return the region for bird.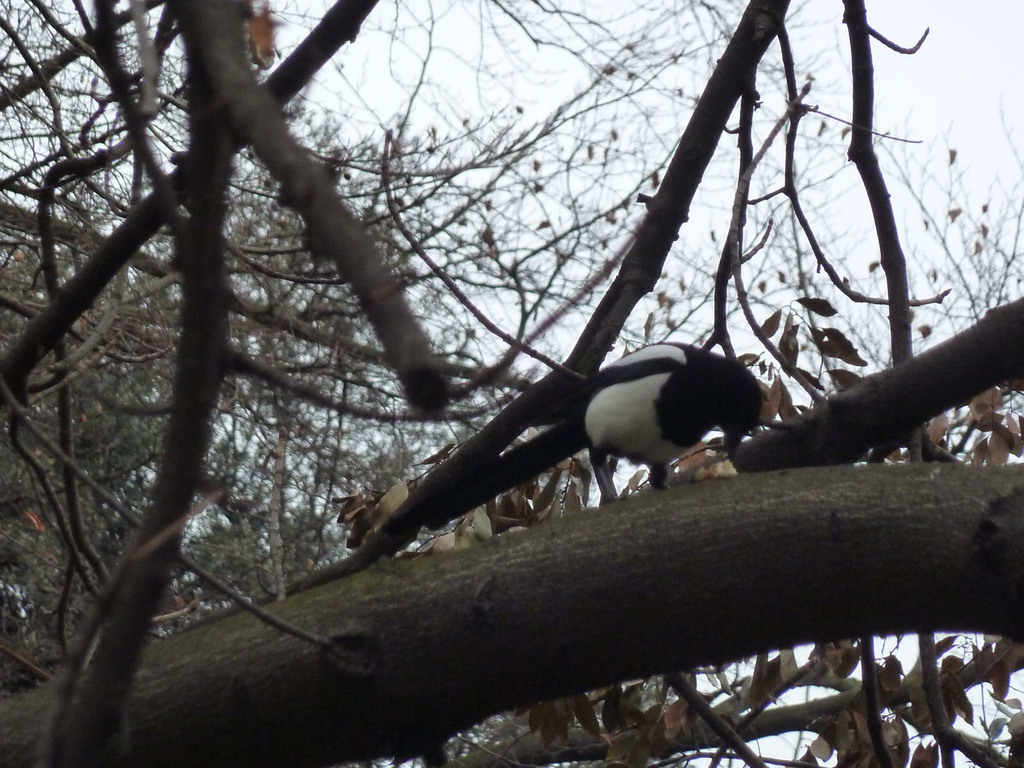
box(388, 326, 765, 563).
